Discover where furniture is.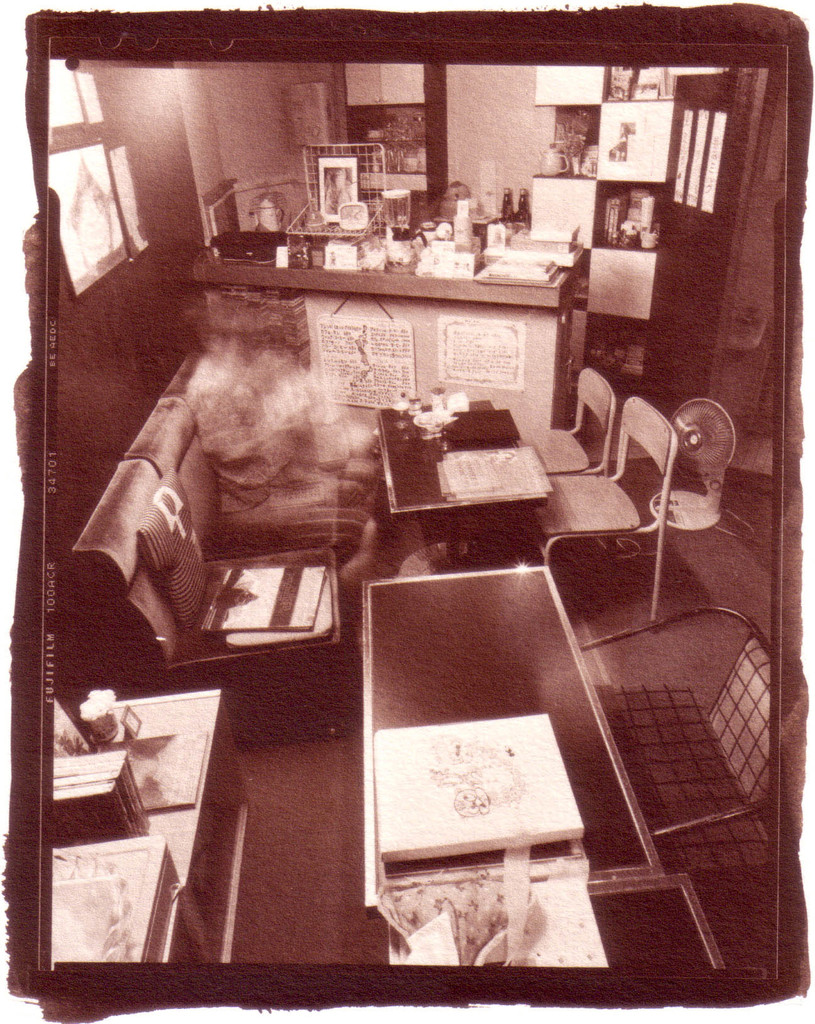
Discovered at box(374, 395, 549, 559).
